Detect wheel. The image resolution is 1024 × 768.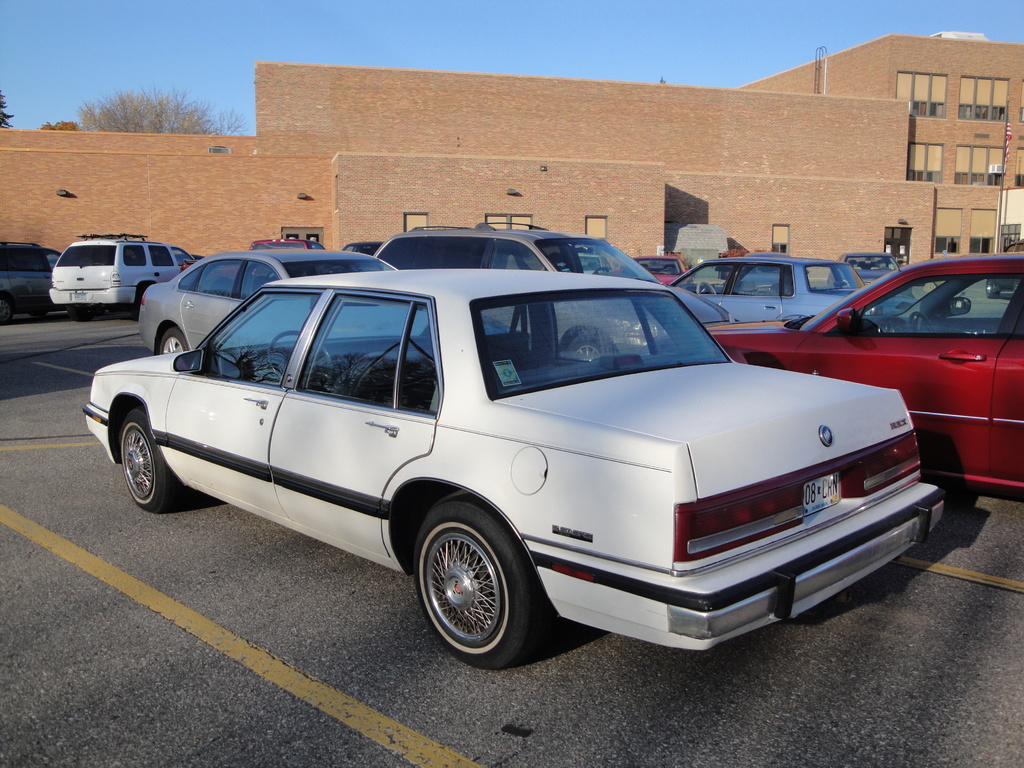
590:268:606:278.
